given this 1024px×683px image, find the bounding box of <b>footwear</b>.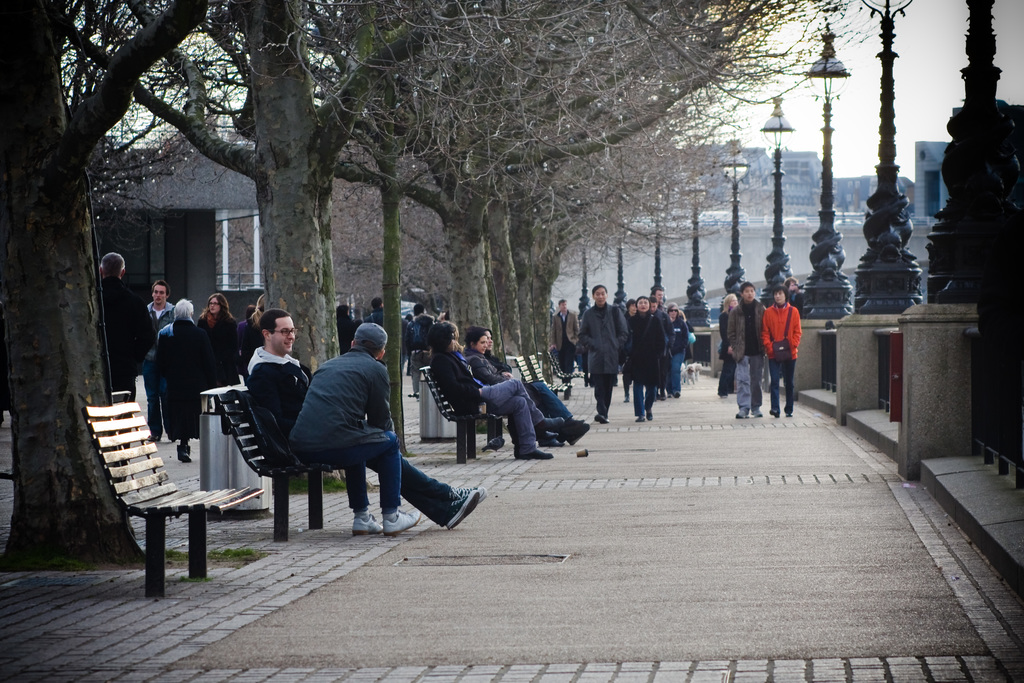
BBox(515, 452, 554, 464).
